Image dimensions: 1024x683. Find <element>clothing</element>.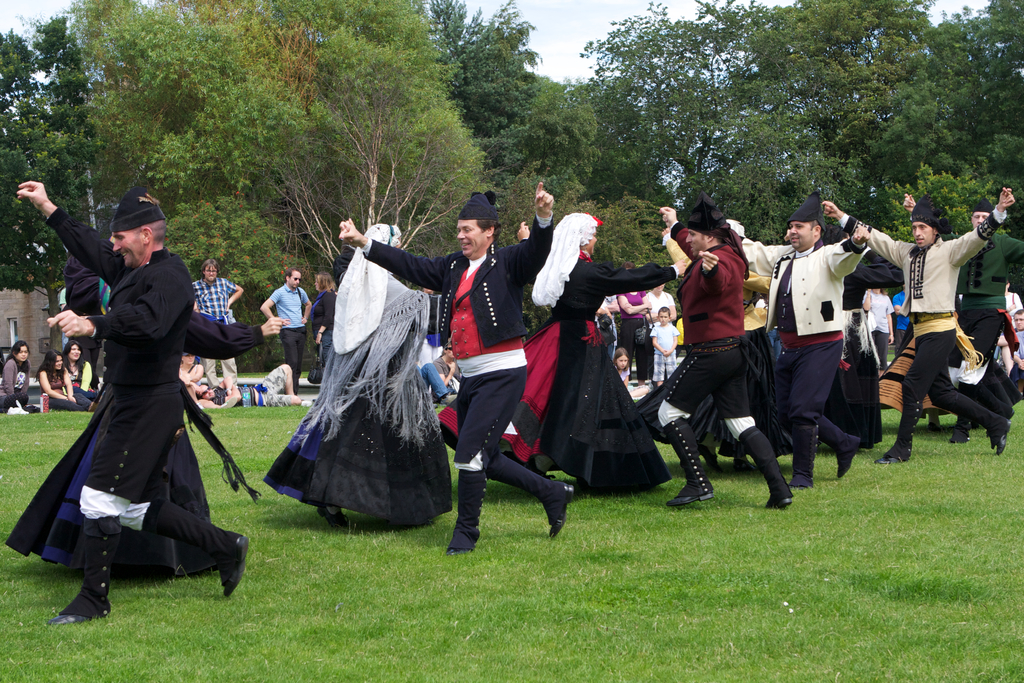
rect(615, 366, 652, 397).
